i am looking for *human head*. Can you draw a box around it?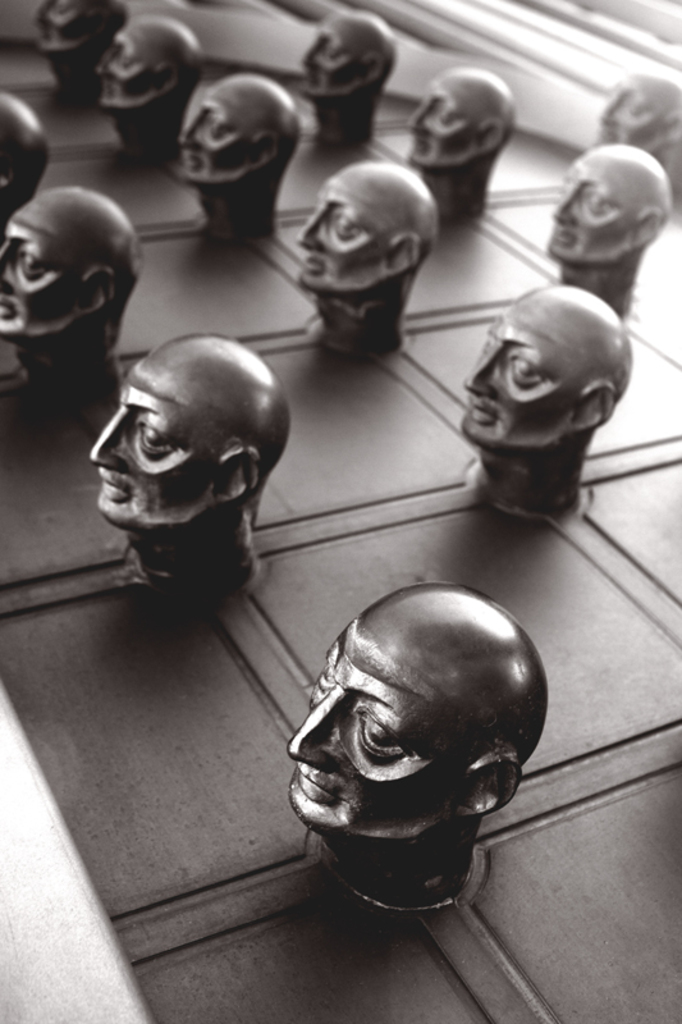
Sure, the bounding box is left=35, top=0, right=127, bottom=64.
